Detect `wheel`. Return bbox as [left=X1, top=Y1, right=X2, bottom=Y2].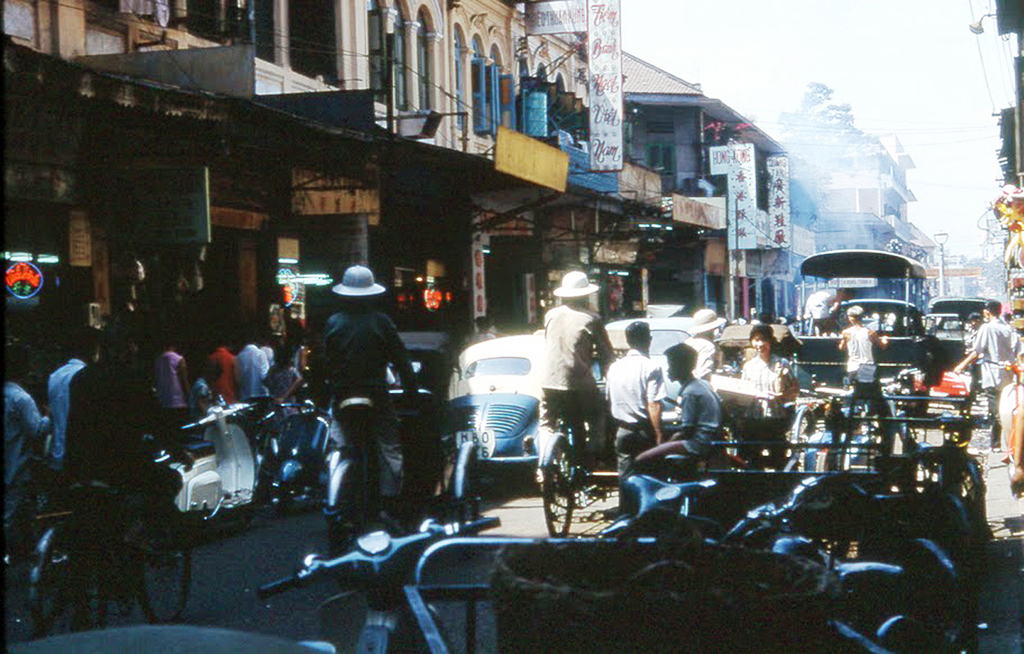
[left=545, top=438, right=575, bottom=538].
